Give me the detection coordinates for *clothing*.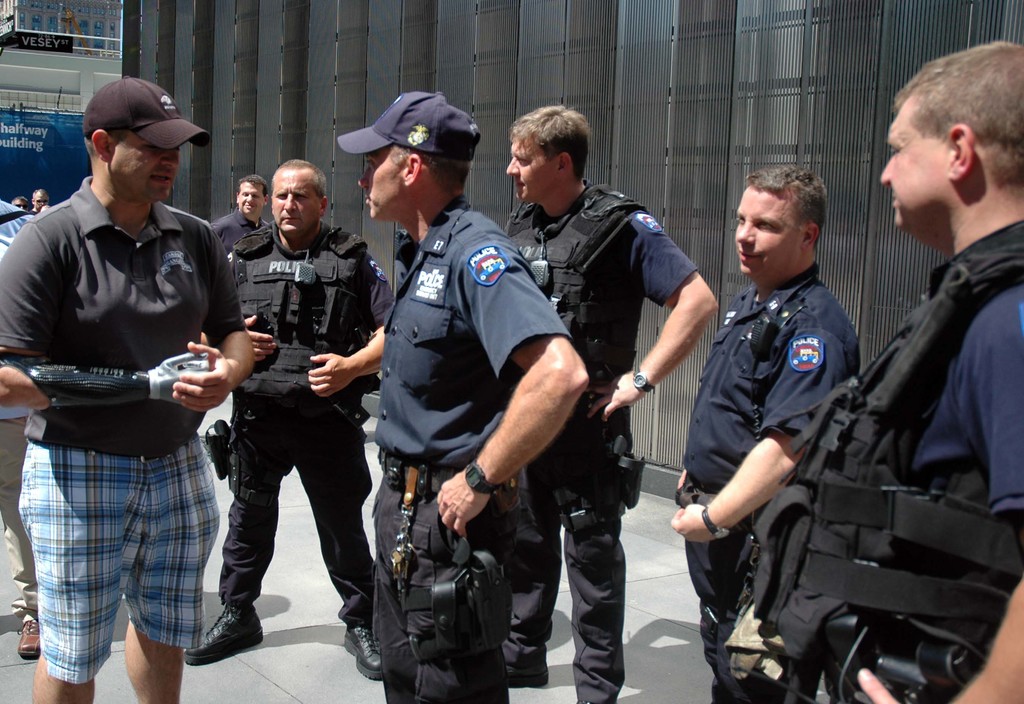
829/215/1023/703.
